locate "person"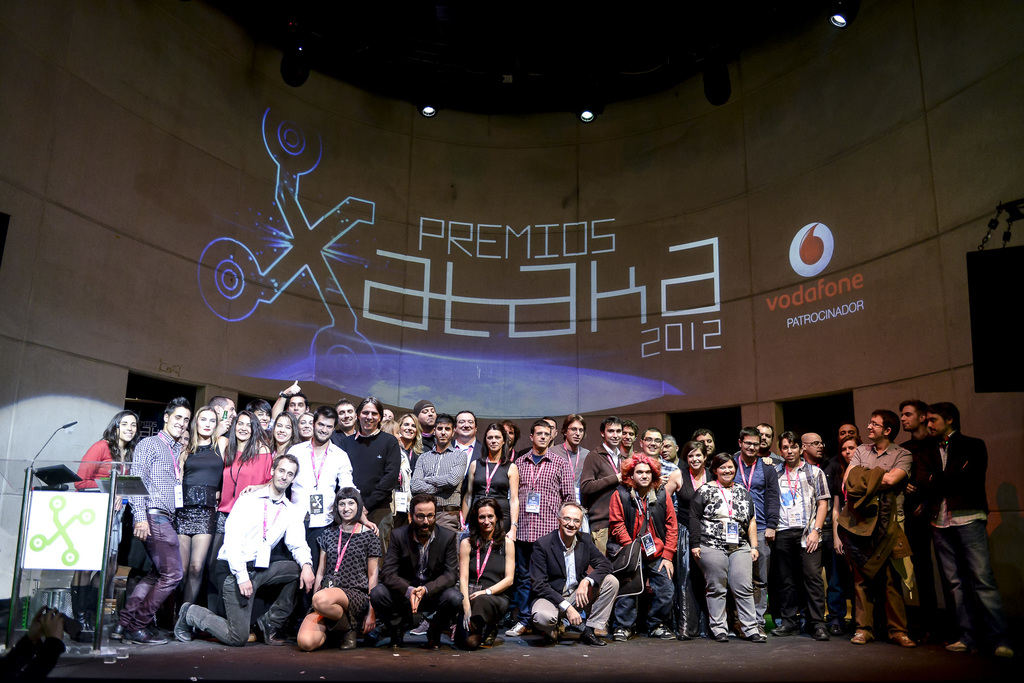
[774, 432, 828, 639]
